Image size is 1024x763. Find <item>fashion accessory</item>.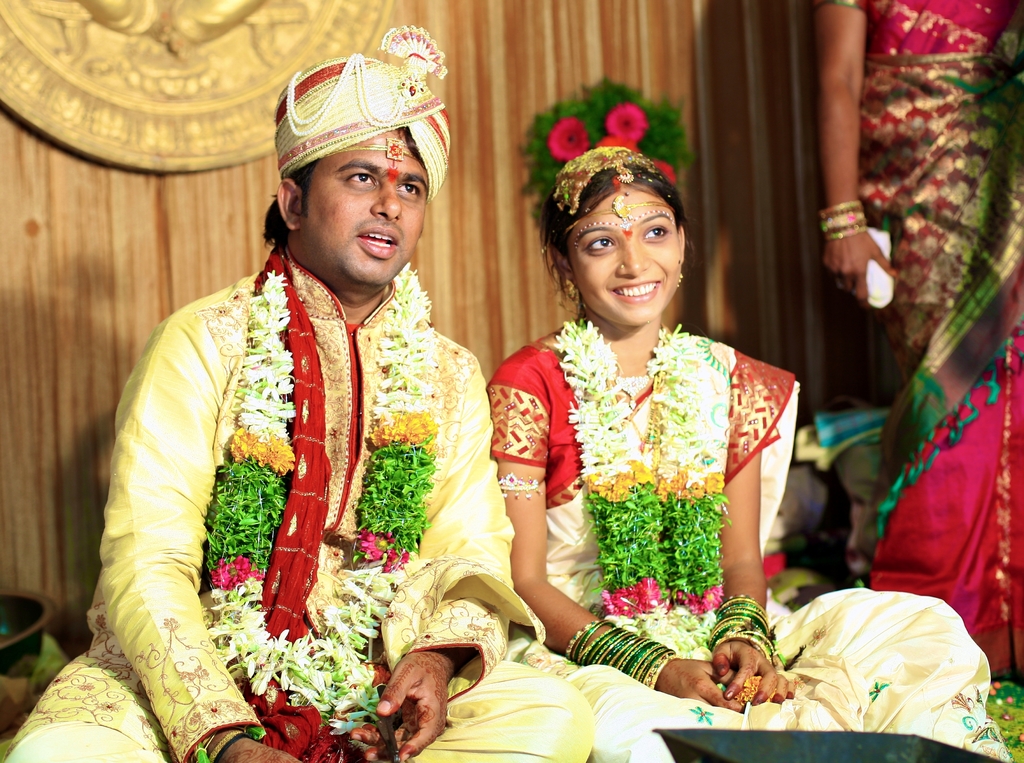
{"x1": 216, "y1": 270, "x2": 448, "y2": 743}.
